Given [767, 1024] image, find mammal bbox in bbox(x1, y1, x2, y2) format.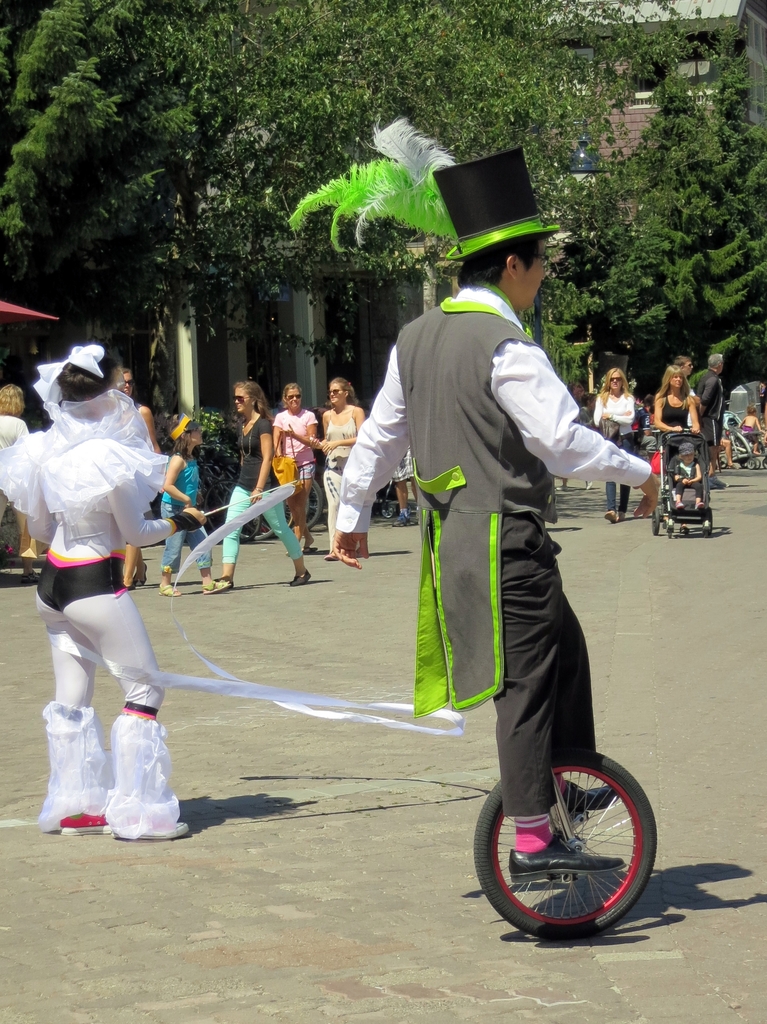
bbox(656, 358, 705, 511).
